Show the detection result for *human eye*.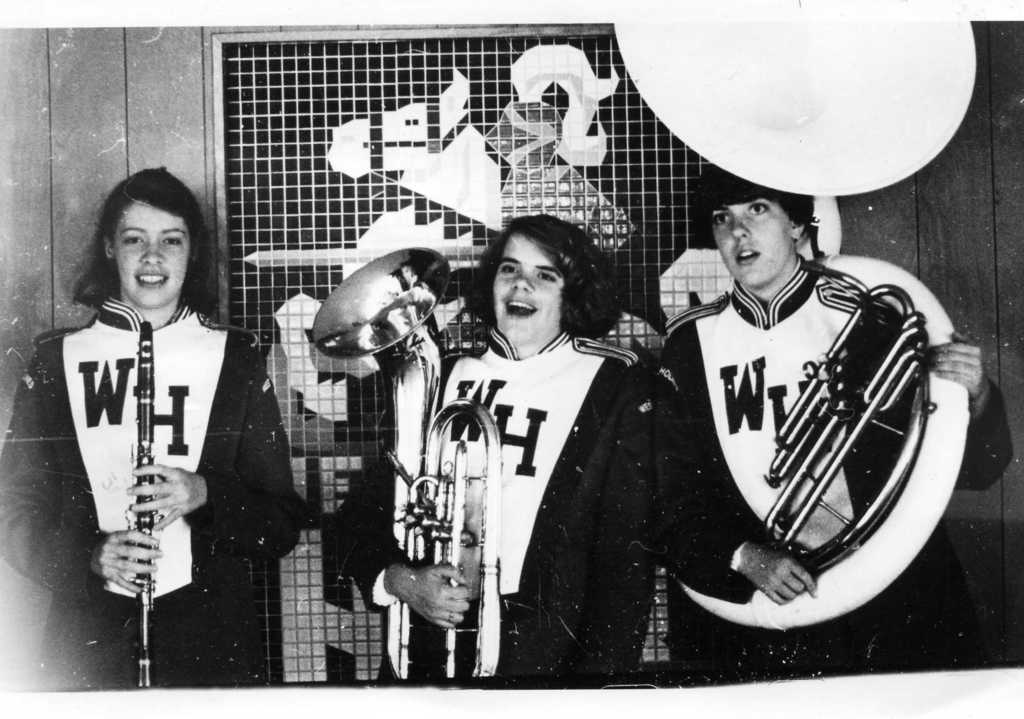
[122,231,146,247].
